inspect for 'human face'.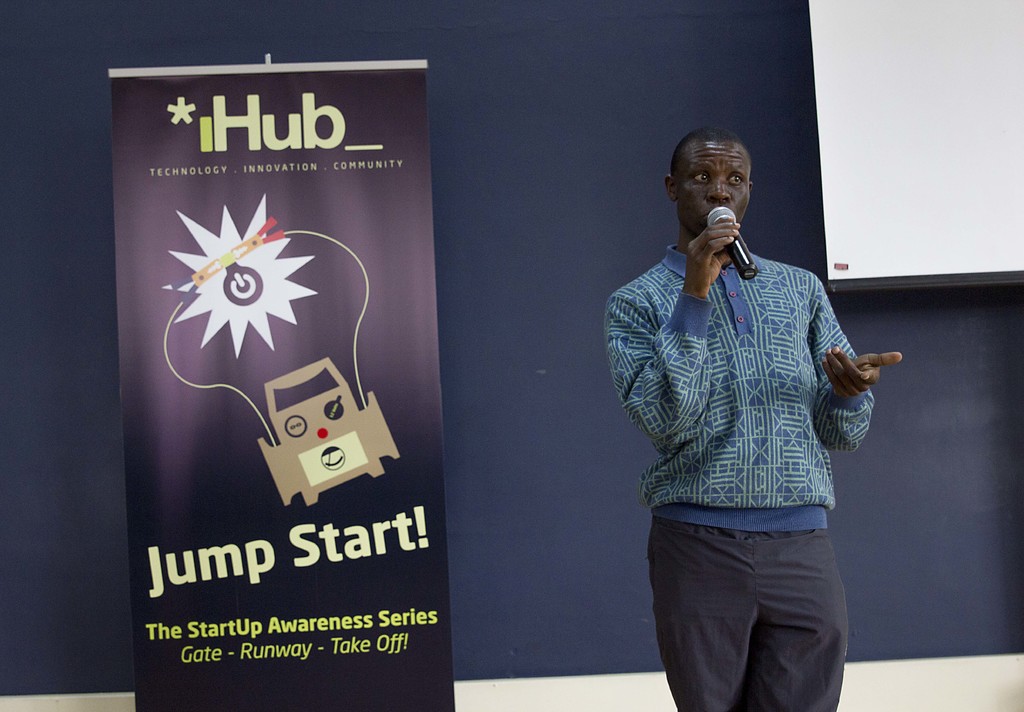
Inspection: pyautogui.locateOnScreen(671, 142, 749, 233).
